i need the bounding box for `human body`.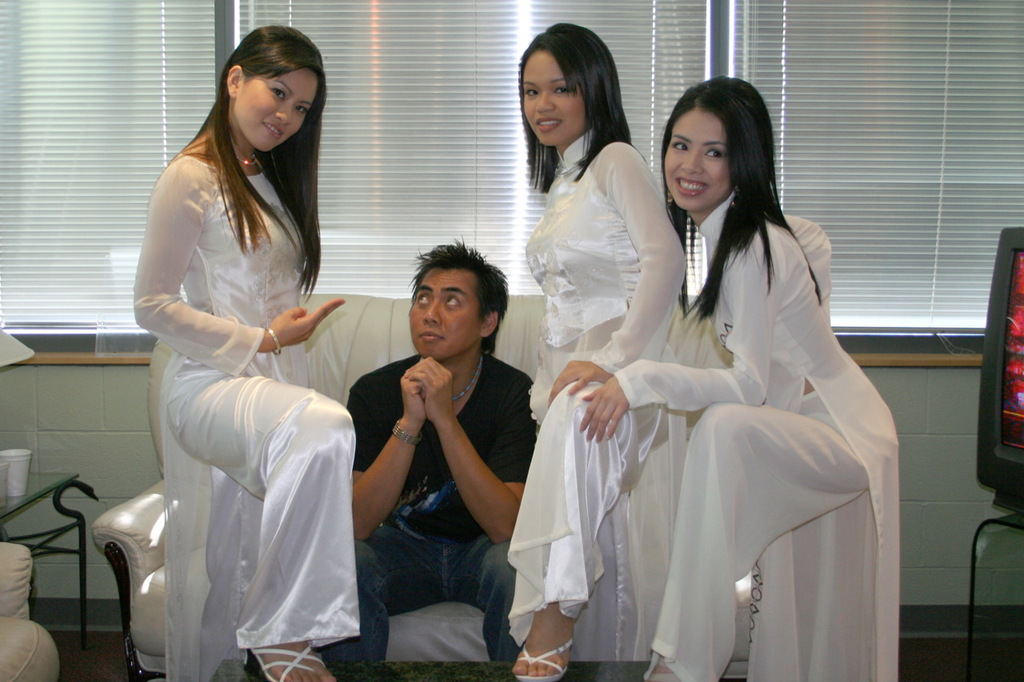
Here it is: Rect(578, 198, 901, 681).
